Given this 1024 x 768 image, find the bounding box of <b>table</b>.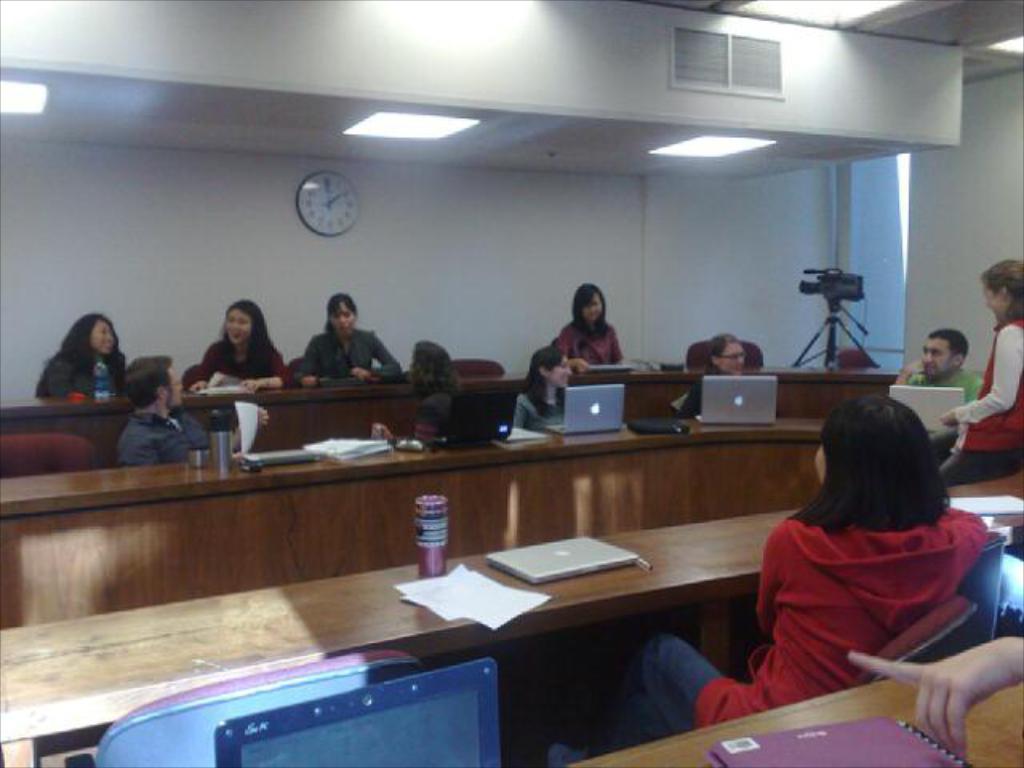
Rect(0, 418, 832, 627).
